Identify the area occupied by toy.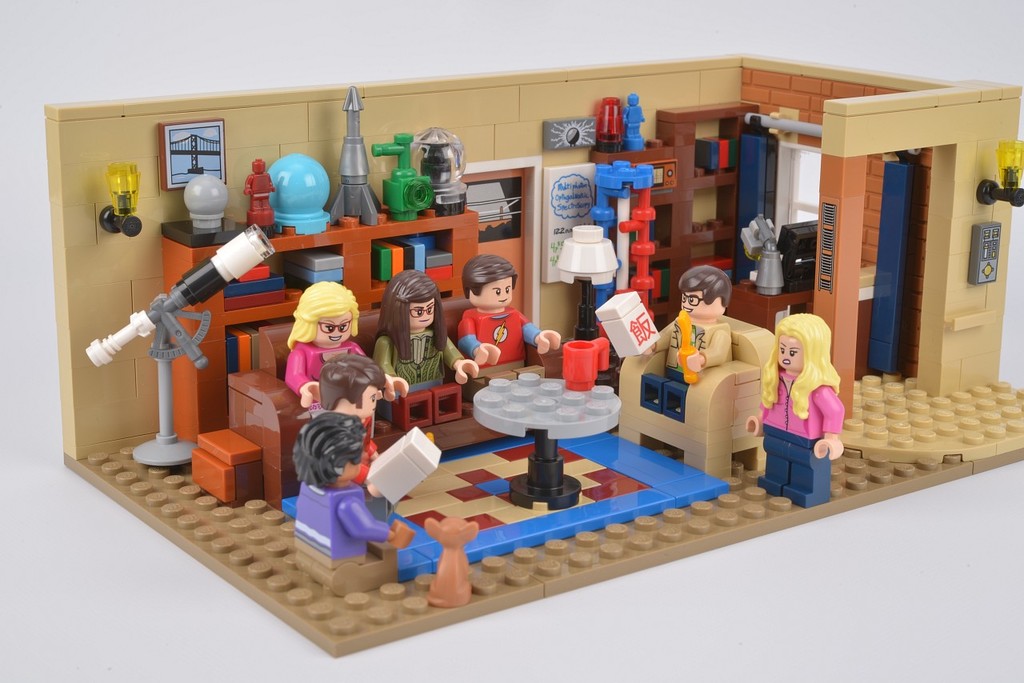
Area: box=[746, 309, 847, 507].
